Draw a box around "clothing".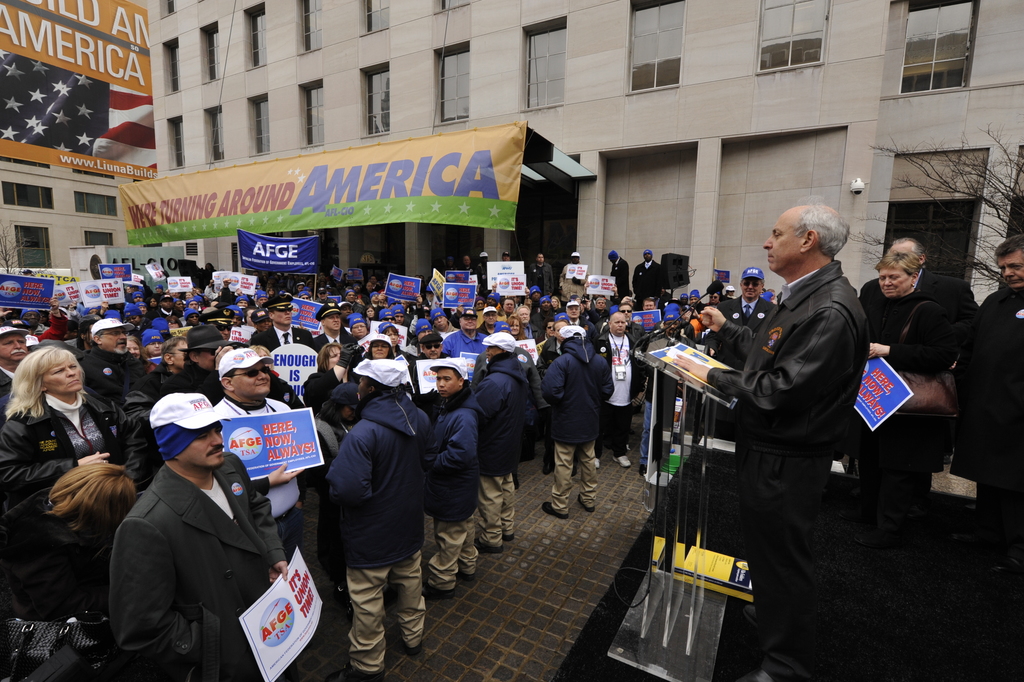
{"x1": 859, "y1": 275, "x2": 971, "y2": 320}.
